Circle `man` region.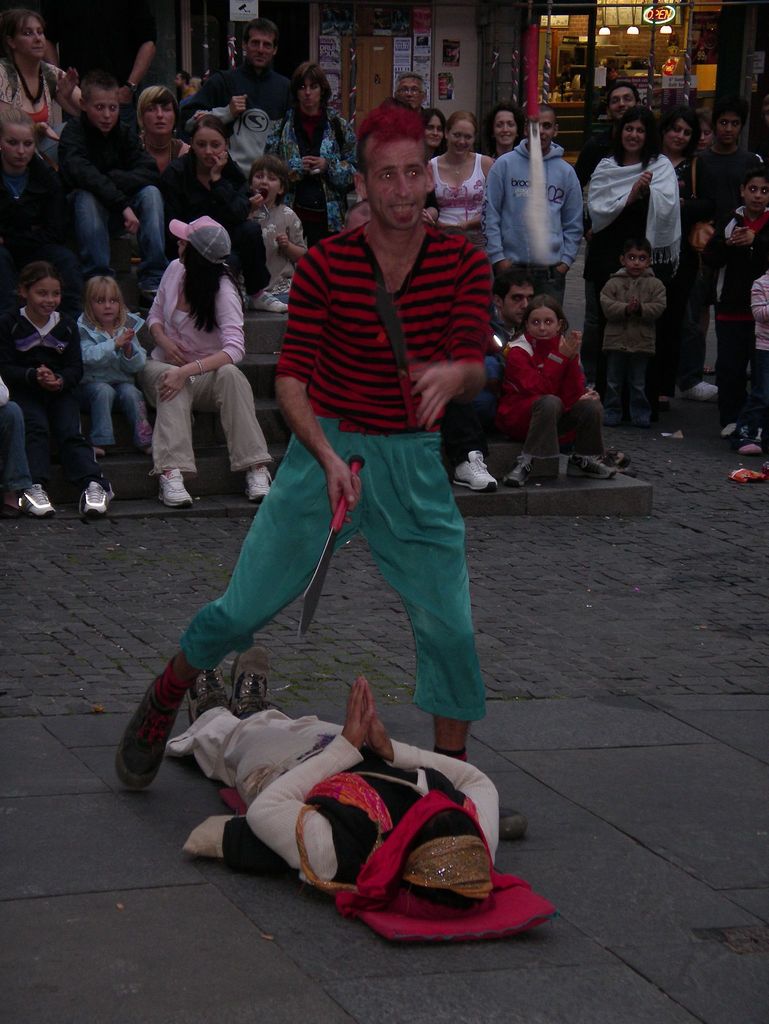
Region: (left=571, top=79, right=643, bottom=404).
